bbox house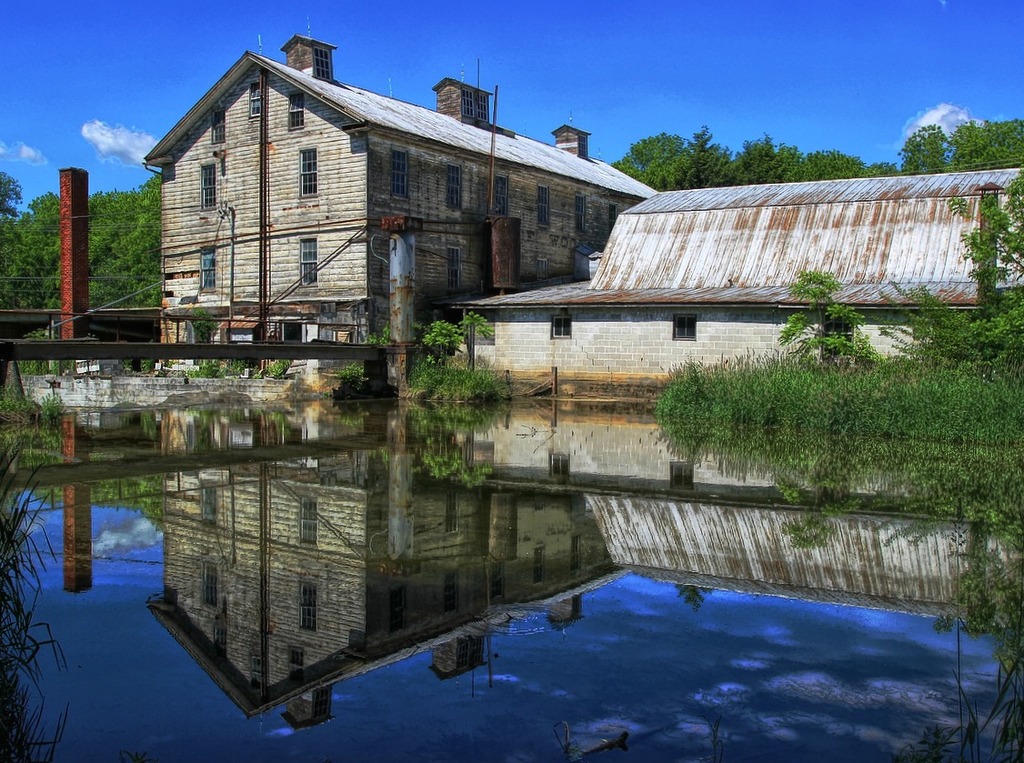
130 43 687 385
